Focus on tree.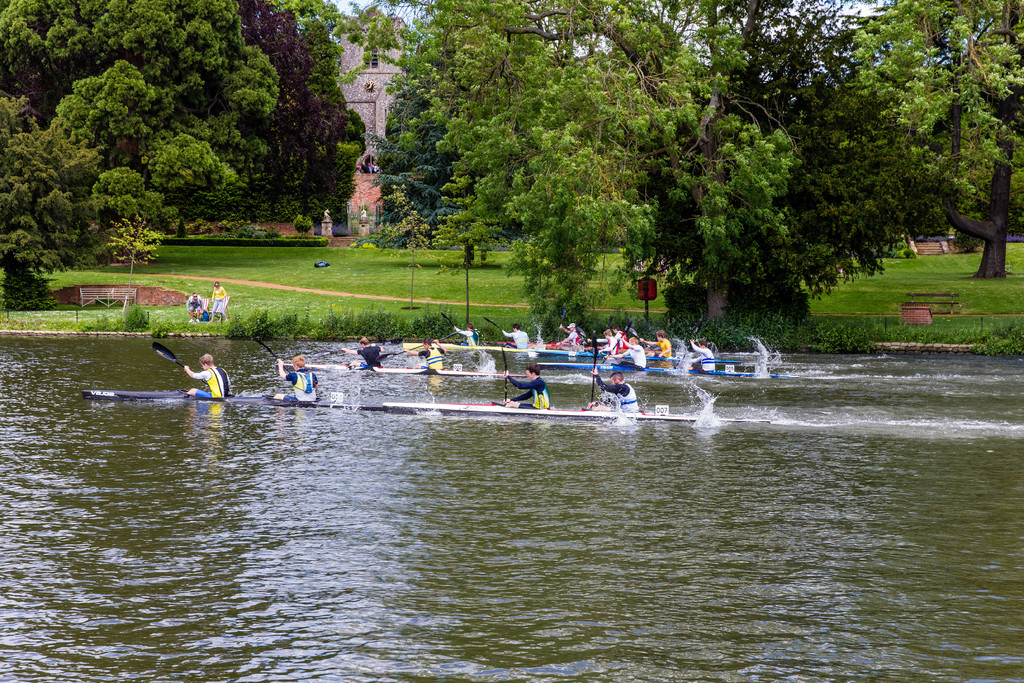
Focused at x1=850, y1=0, x2=1023, y2=281.
